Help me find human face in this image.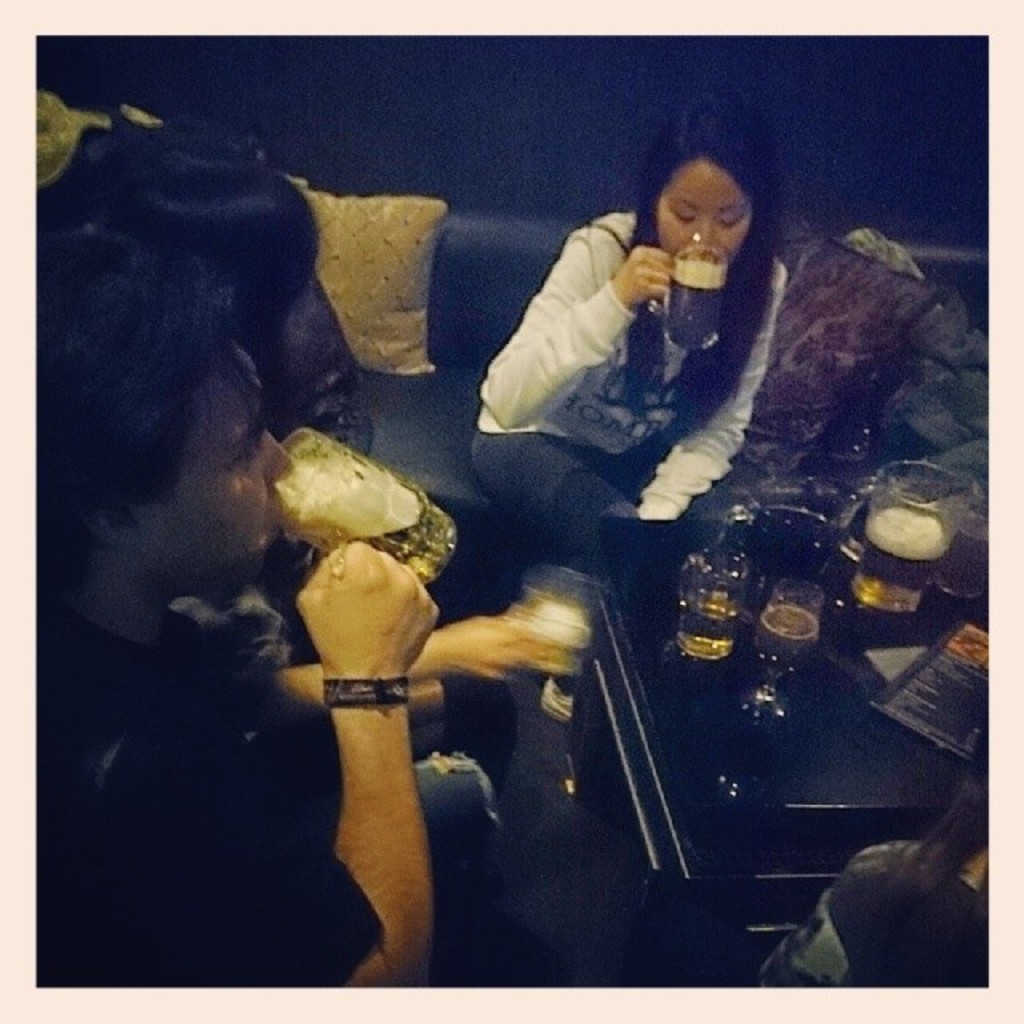
Found it: 658, 163, 747, 272.
